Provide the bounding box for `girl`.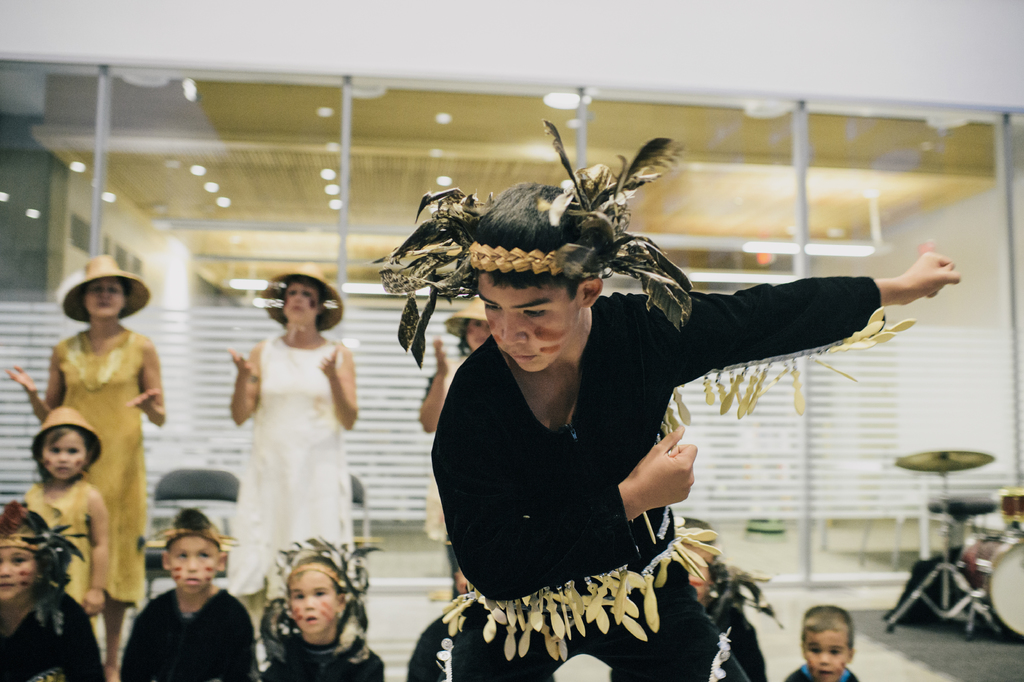
Rect(0, 501, 106, 681).
